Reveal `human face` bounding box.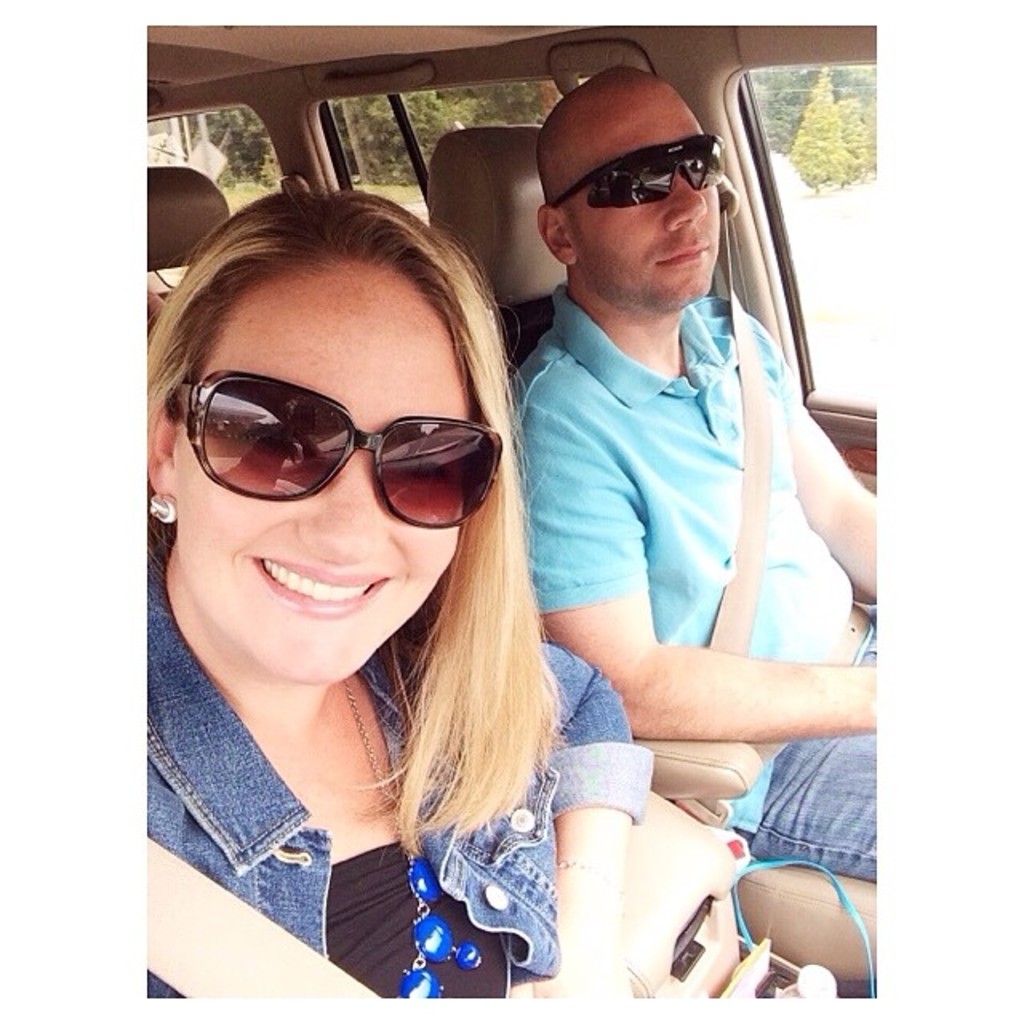
Revealed: x1=566 y1=85 x2=725 y2=301.
